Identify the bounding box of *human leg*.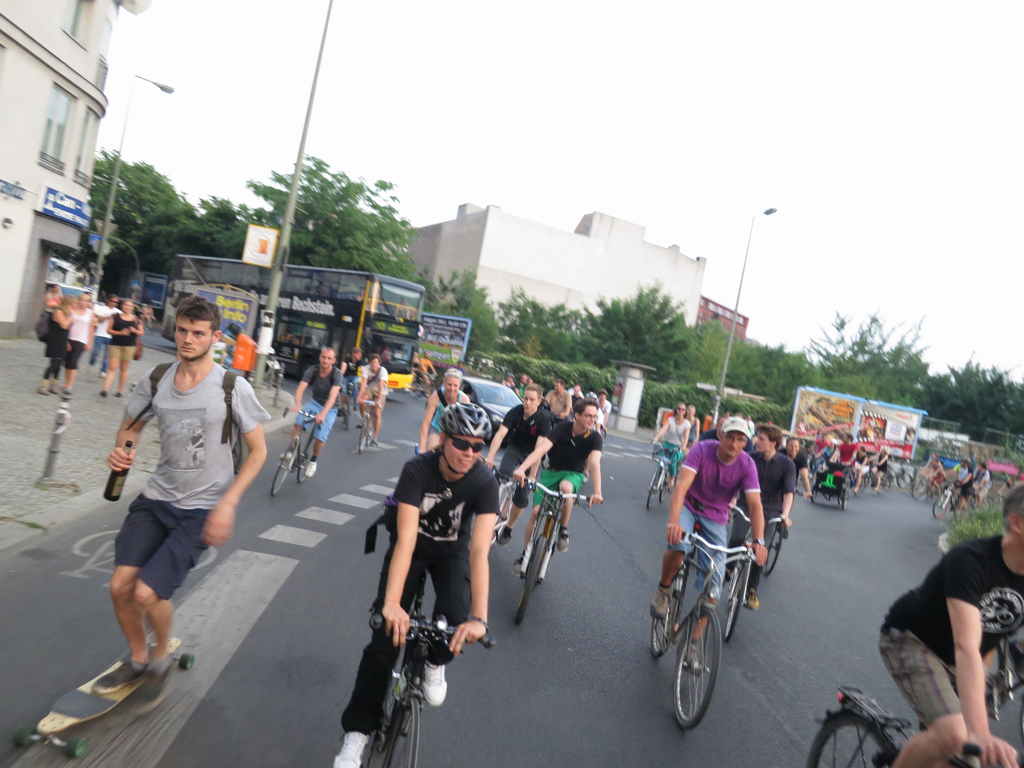
box(67, 338, 86, 387).
